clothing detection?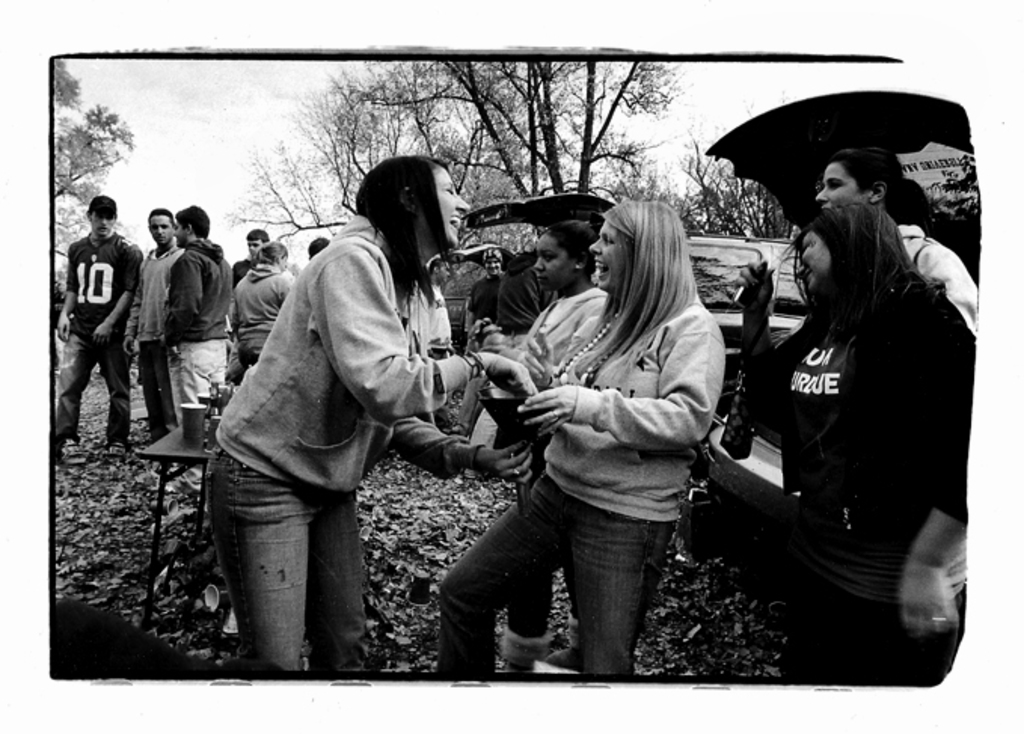
BBox(894, 229, 979, 338)
